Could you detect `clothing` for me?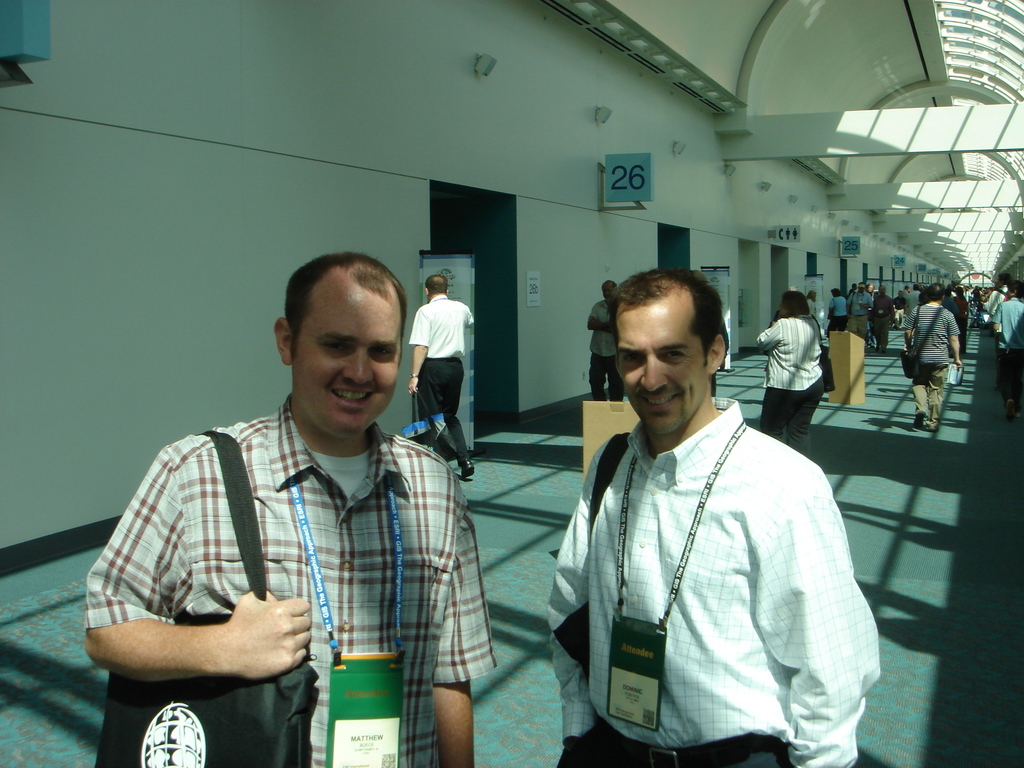
Detection result: rect(986, 289, 1004, 318).
